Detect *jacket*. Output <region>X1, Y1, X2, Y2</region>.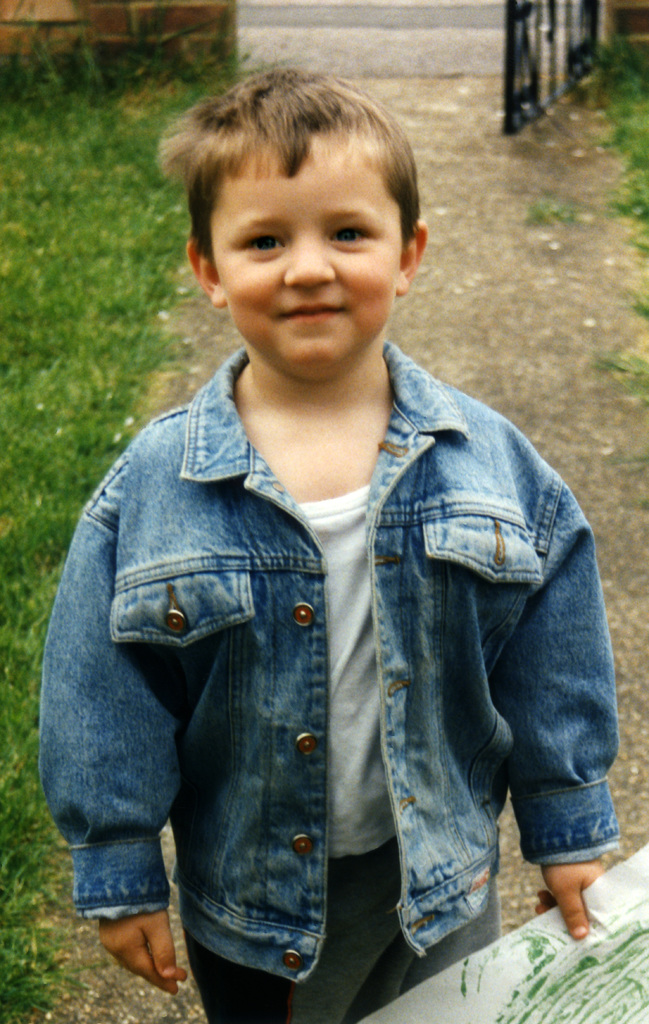
<region>35, 340, 613, 979</region>.
